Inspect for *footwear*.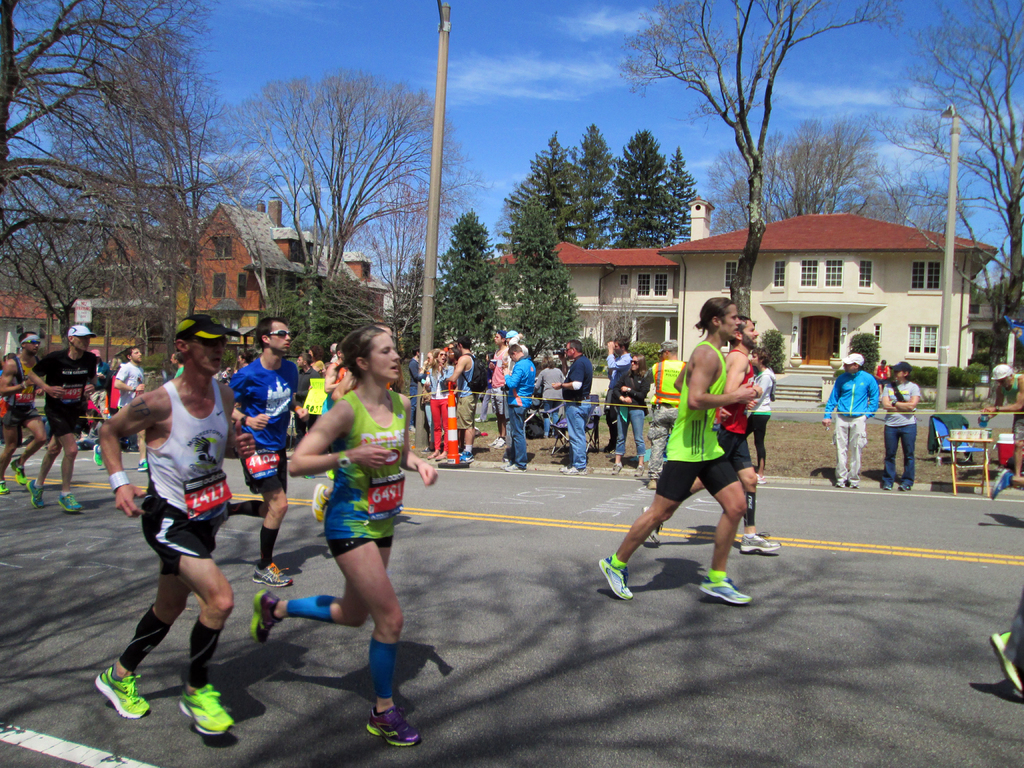
Inspection: 28 479 43 509.
